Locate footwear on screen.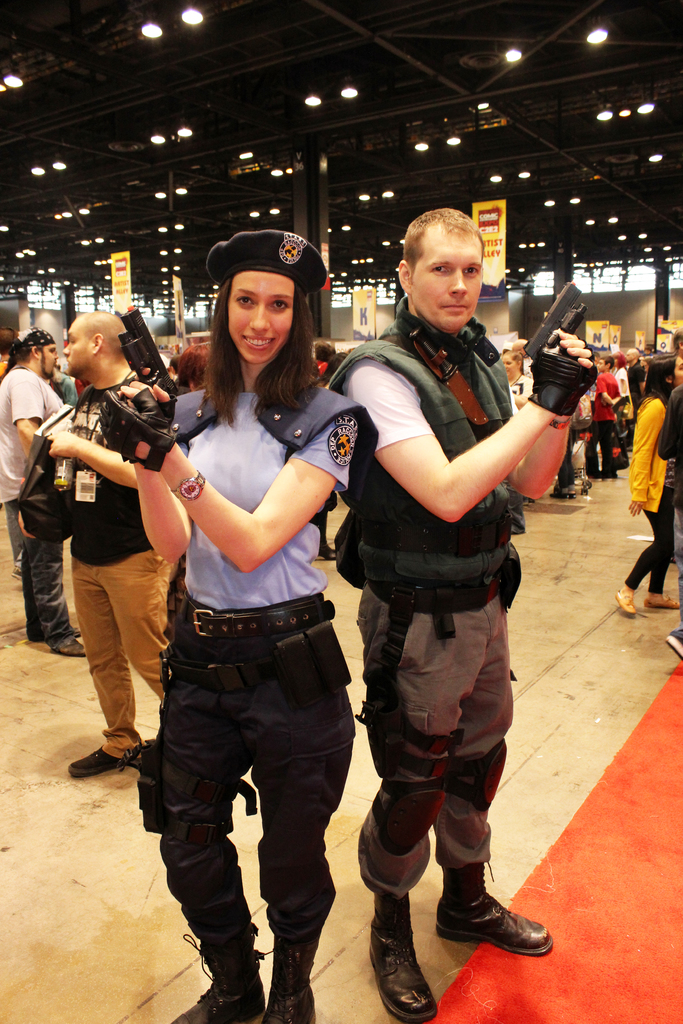
On screen at 548:493:576:500.
